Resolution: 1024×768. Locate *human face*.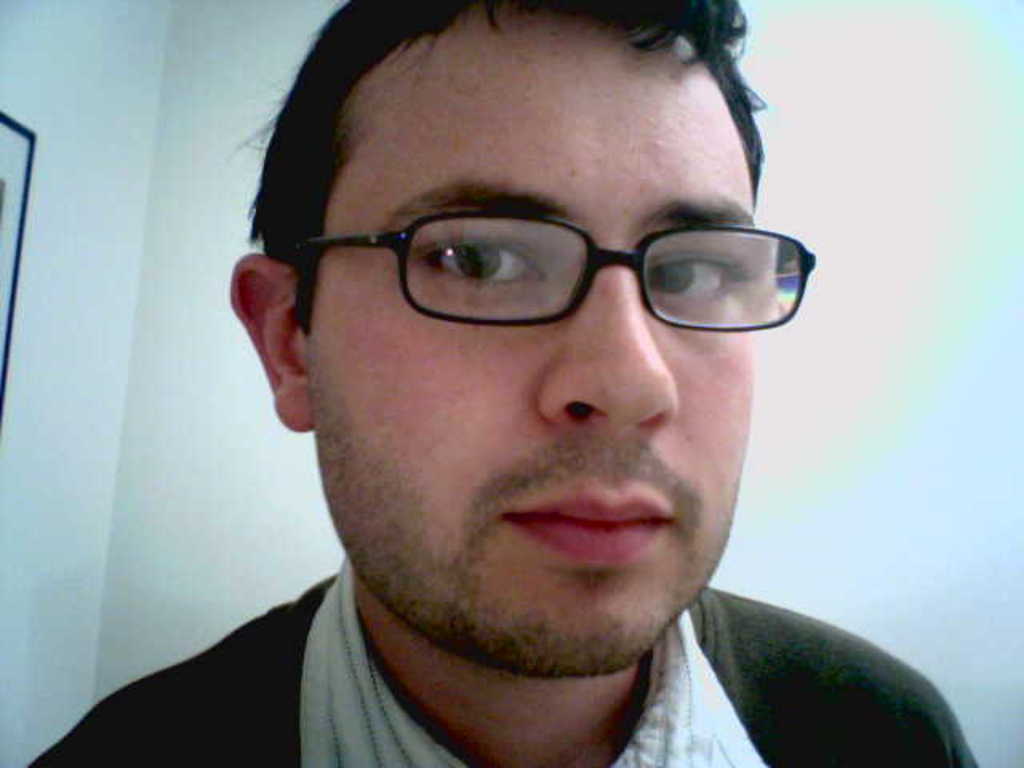
rect(314, 5, 757, 675).
